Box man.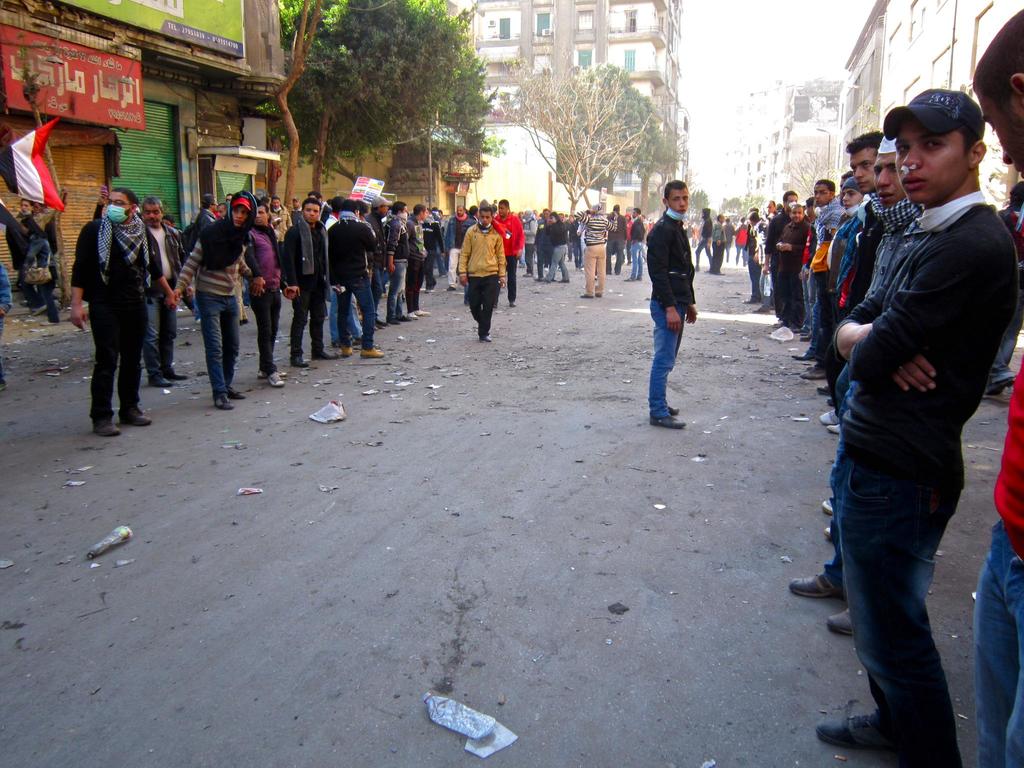
<region>172, 191, 266, 408</region>.
